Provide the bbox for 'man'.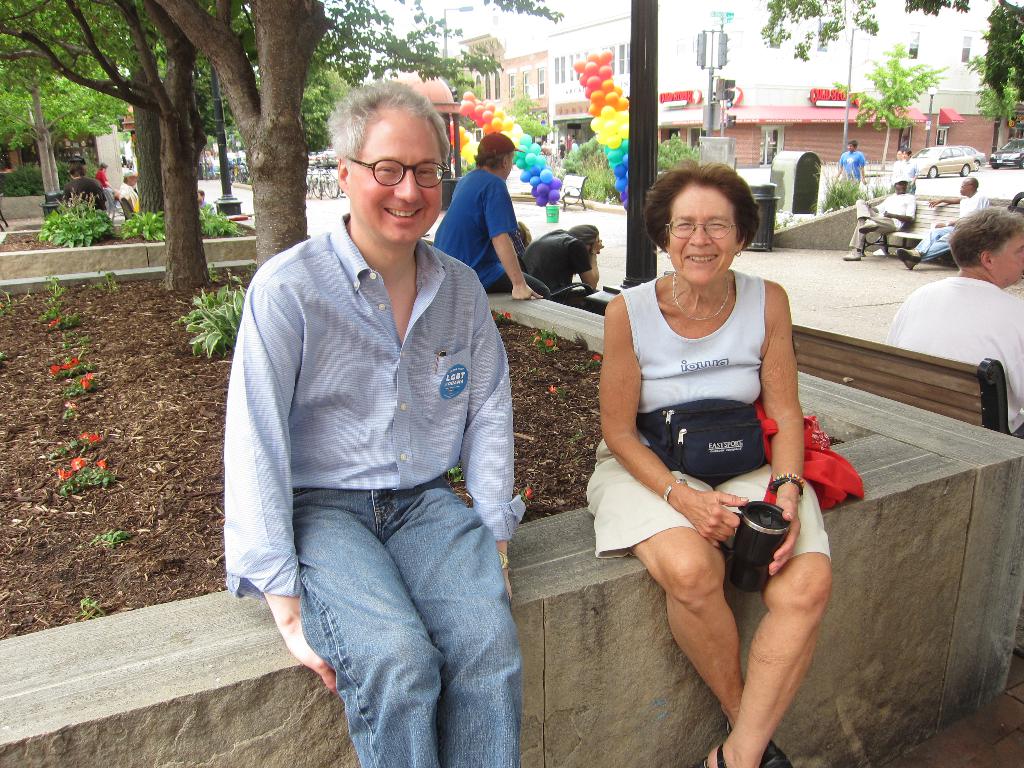
x1=885, y1=208, x2=1023, y2=436.
